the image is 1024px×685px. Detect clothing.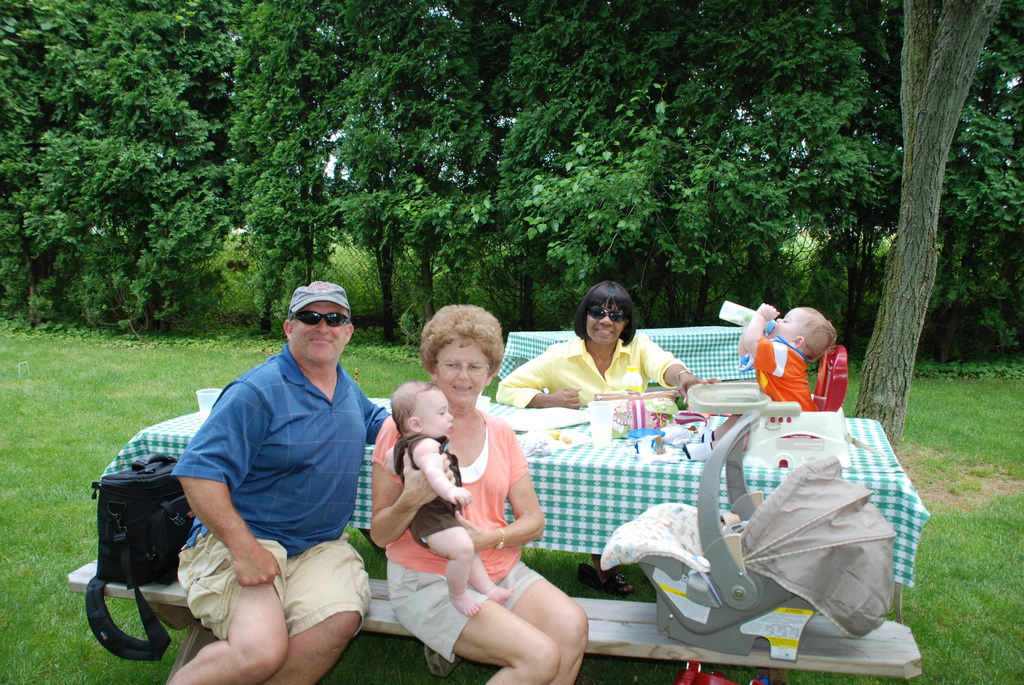
Detection: locate(752, 336, 819, 411).
